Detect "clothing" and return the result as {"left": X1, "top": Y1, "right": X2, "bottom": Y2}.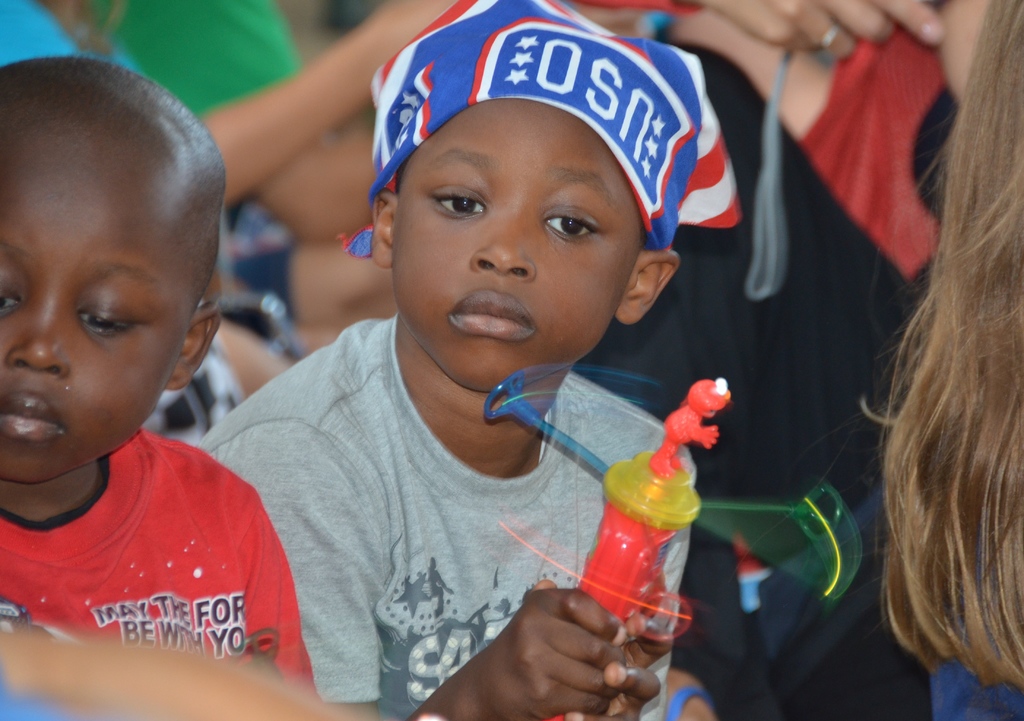
{"left": 932, "top": 526, "right": 1023, "bottom": 720}.
